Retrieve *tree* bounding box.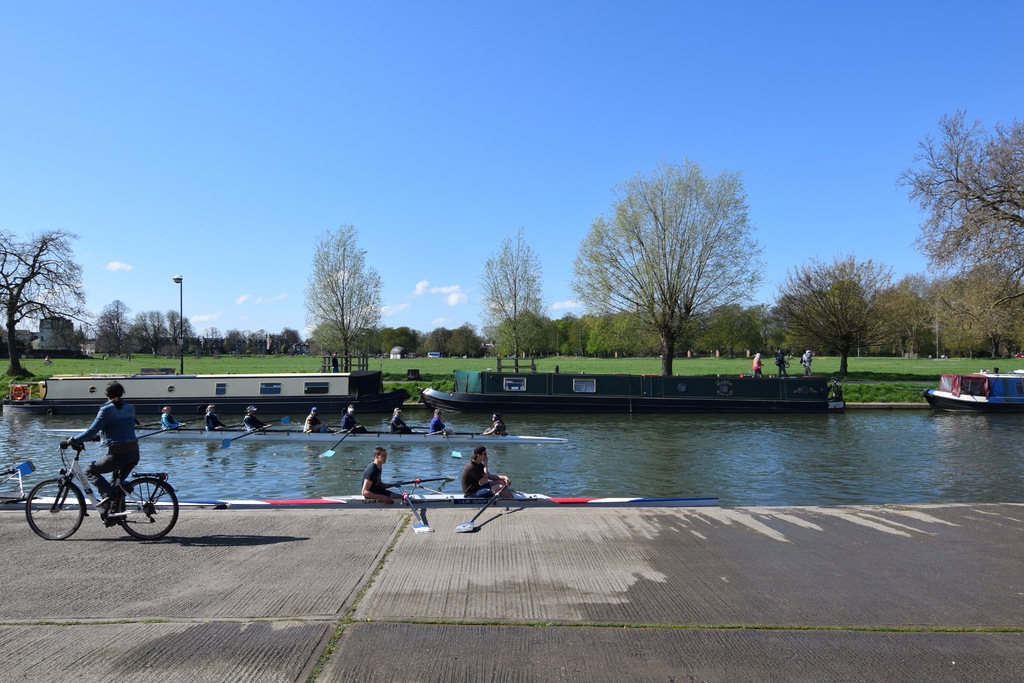
Bounding box: x1=303 y1=220 x2=385 y2=381.
